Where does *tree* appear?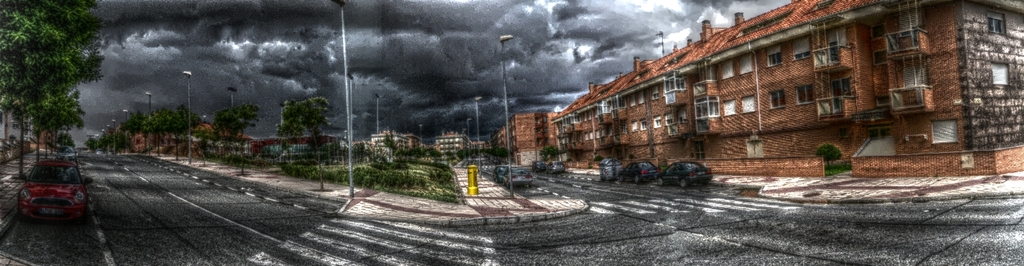
Appears at 215:97:262:172.
